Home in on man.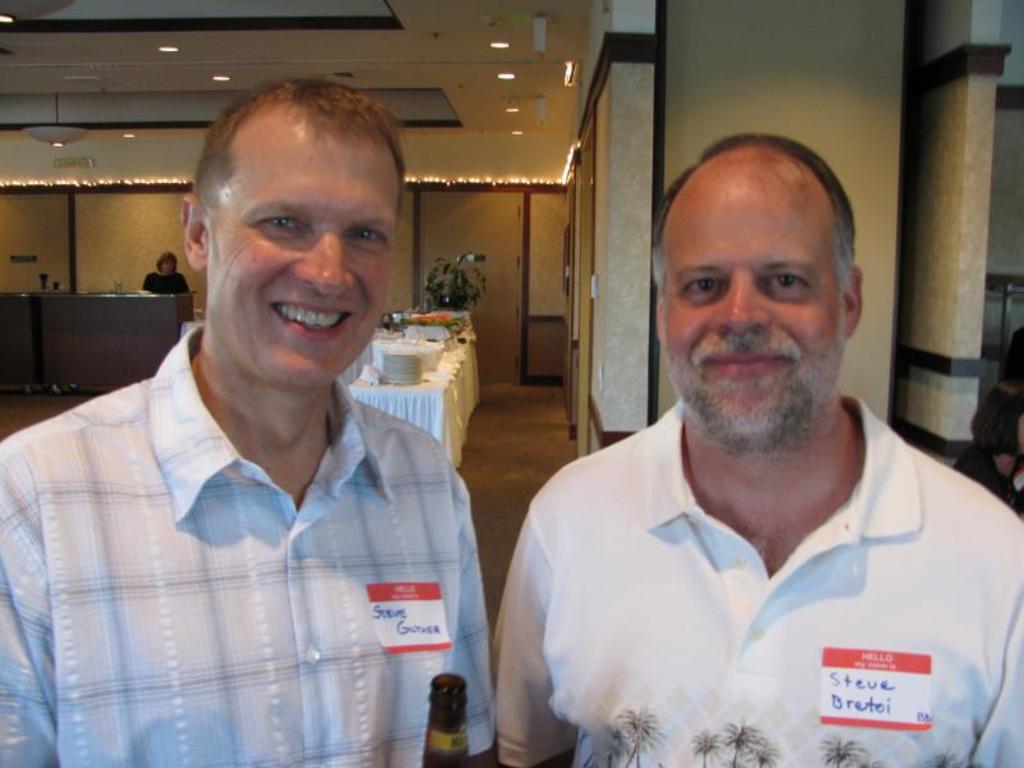
Homed in at detection(0, 69, 499, 767).
